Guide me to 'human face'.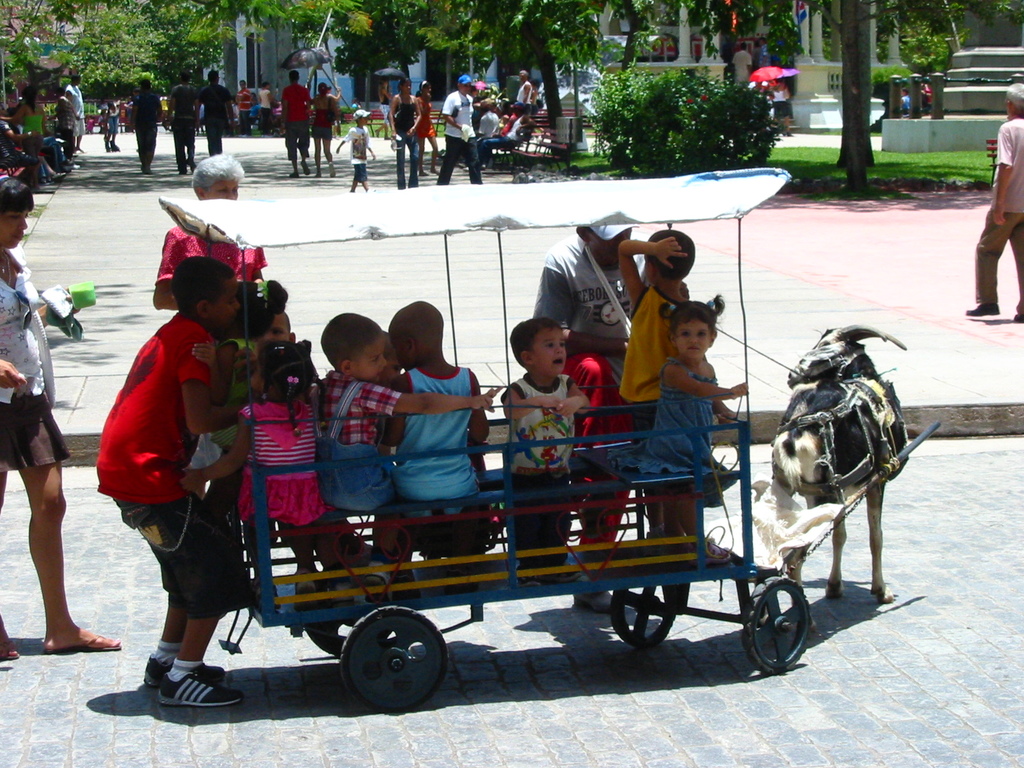
Guidance: crop(264, 81, 272, 92).
